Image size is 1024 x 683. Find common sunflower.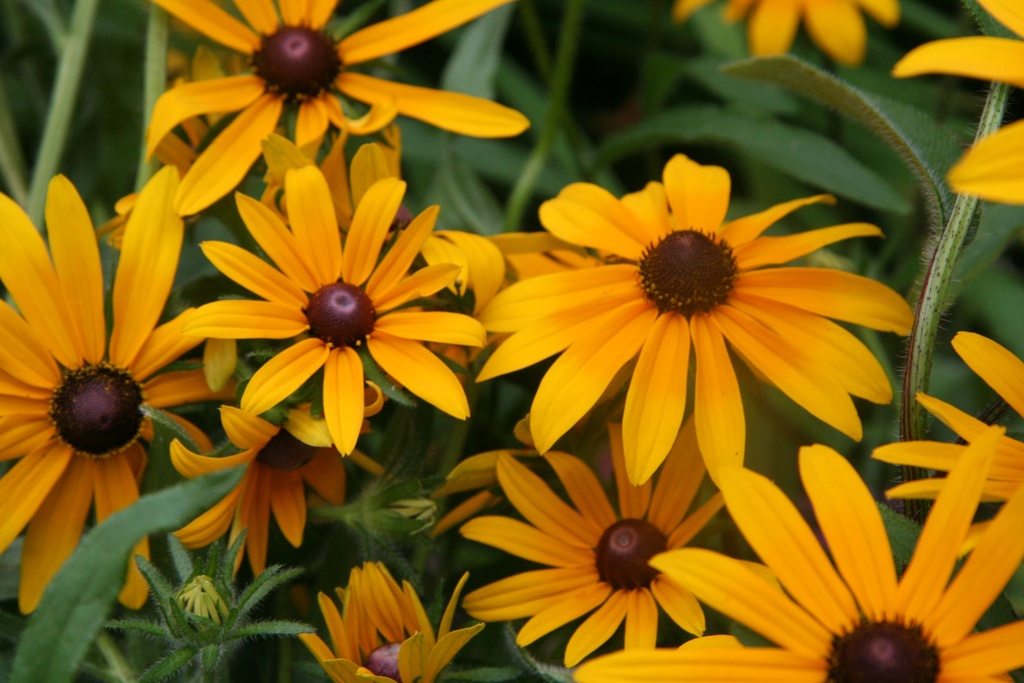
BBox(874, 334, 1023, 506).
